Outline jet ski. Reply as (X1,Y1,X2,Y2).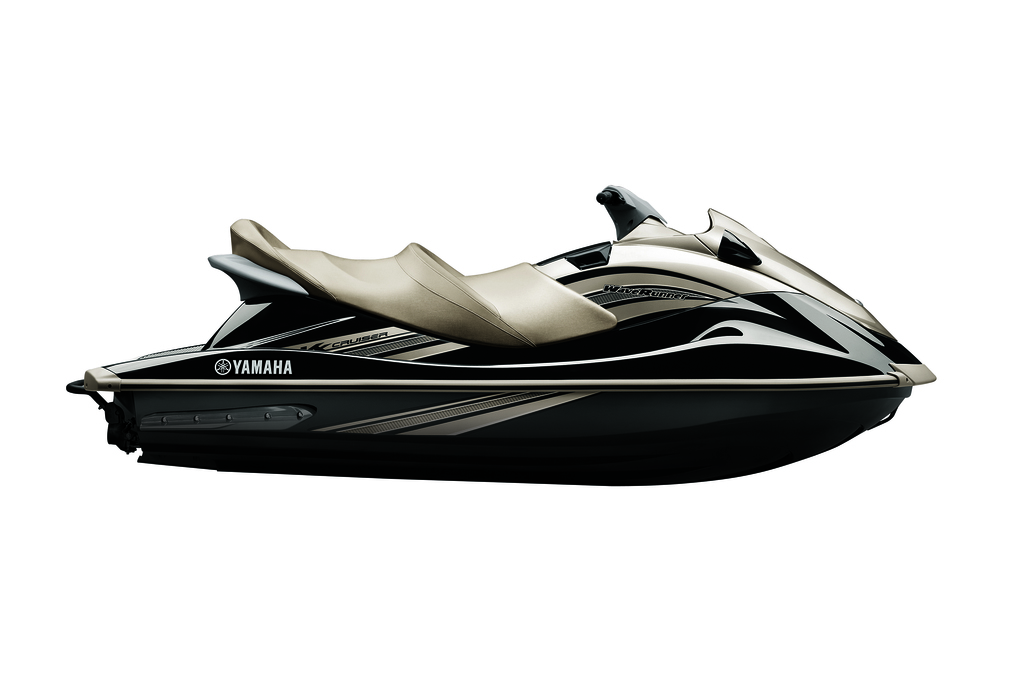
(65,181,935,487).
